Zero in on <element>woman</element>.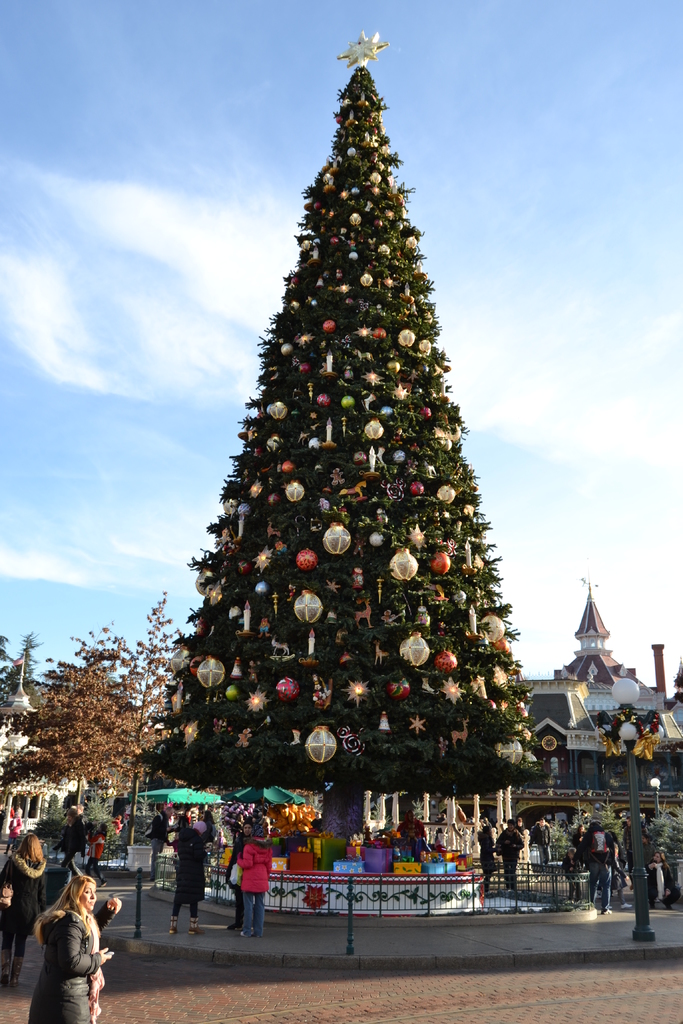
Zeroed in: 238/829/276/937.
